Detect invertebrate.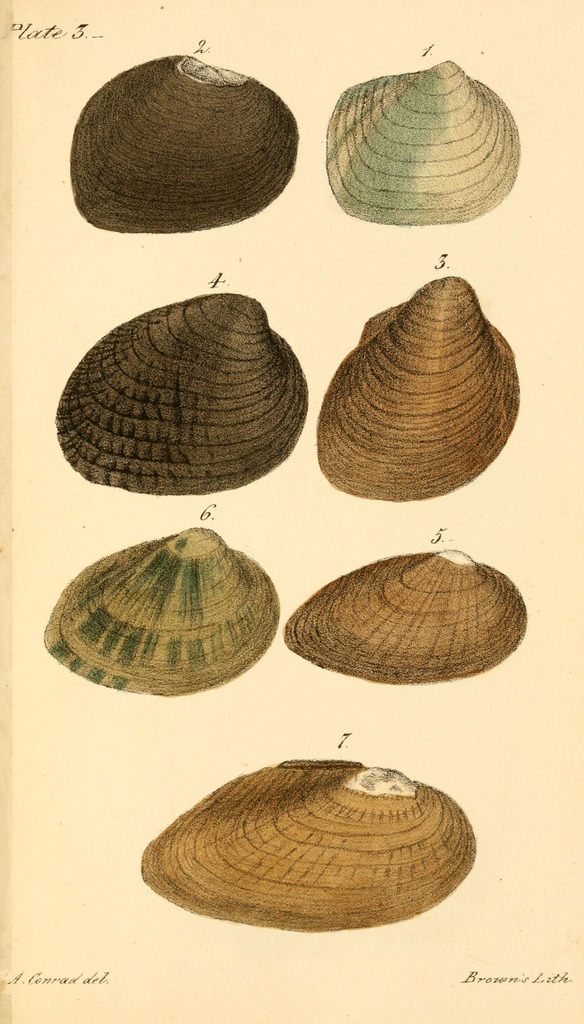
Detected at {"left": 320, "top": 278, "right": 523, "bottom": 509}.
